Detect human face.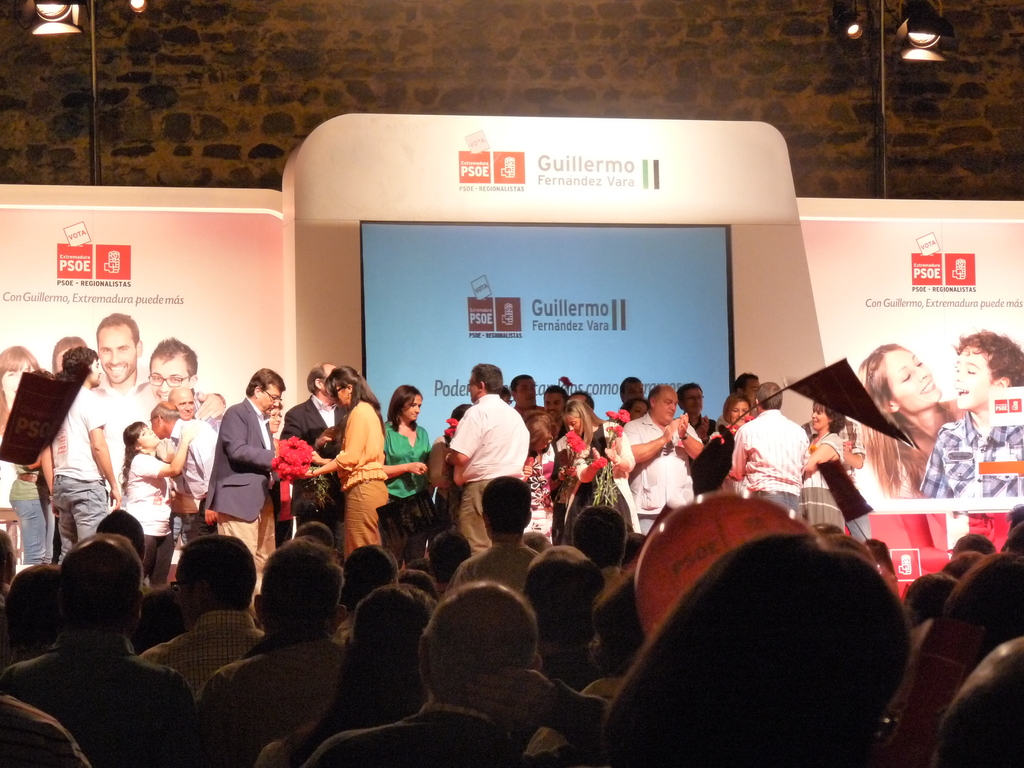
Detected at BBox(104, 324, 139, 379).
